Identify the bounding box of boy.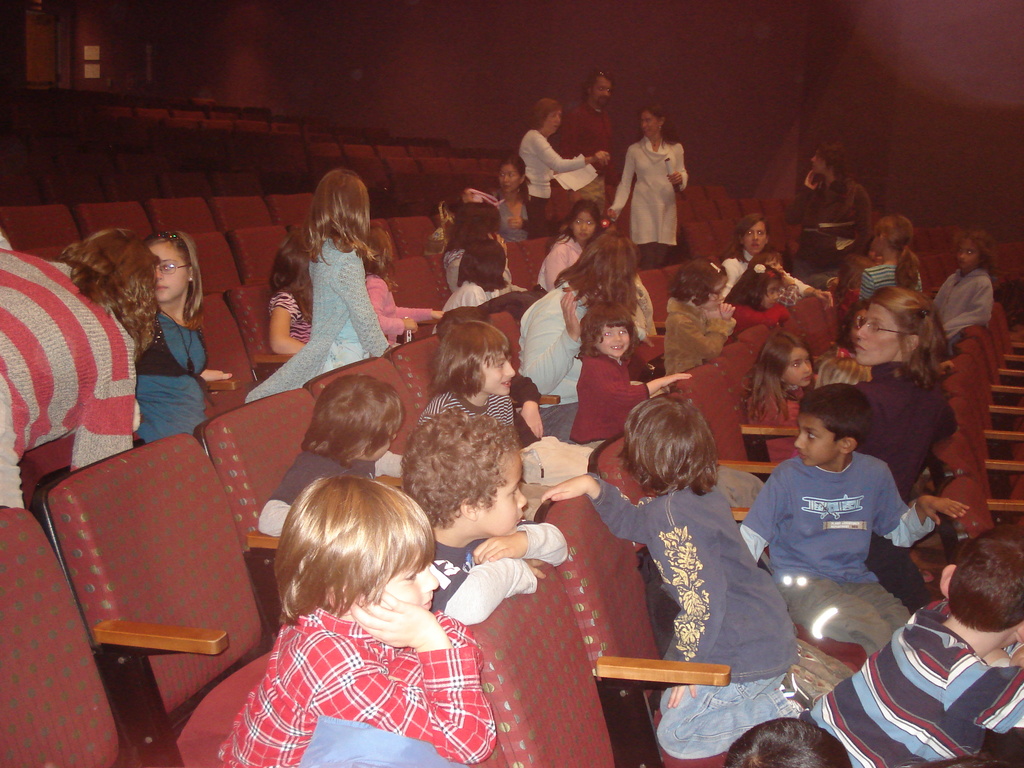
select_region(806, 514, 1023, 767).
